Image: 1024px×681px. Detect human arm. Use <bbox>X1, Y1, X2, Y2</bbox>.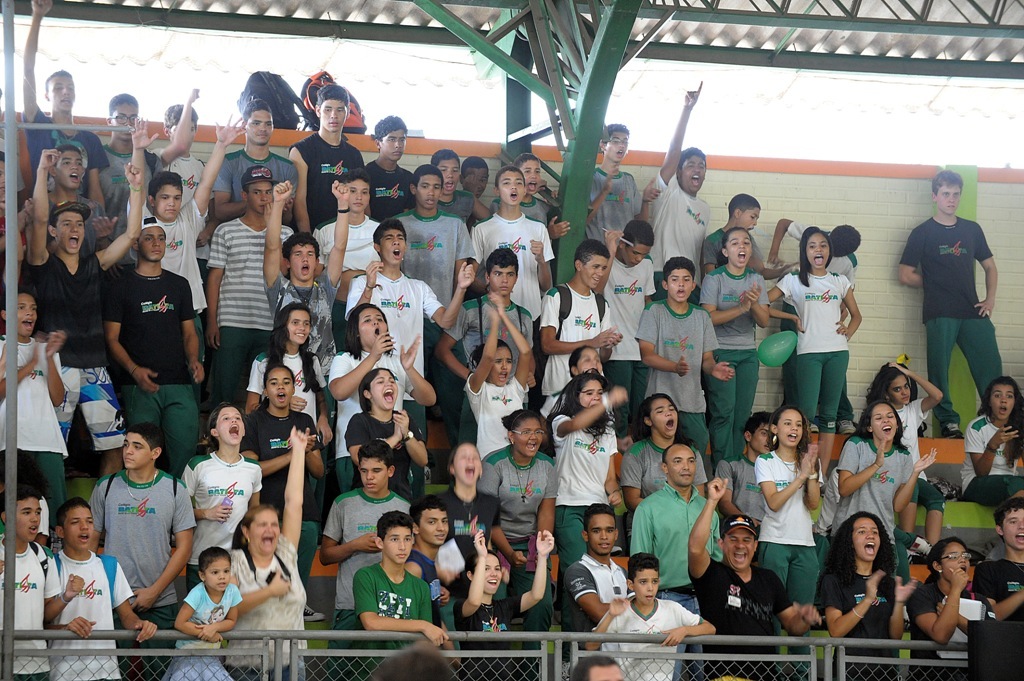
<bbox>628, 495, 652, 558</bbox>.
